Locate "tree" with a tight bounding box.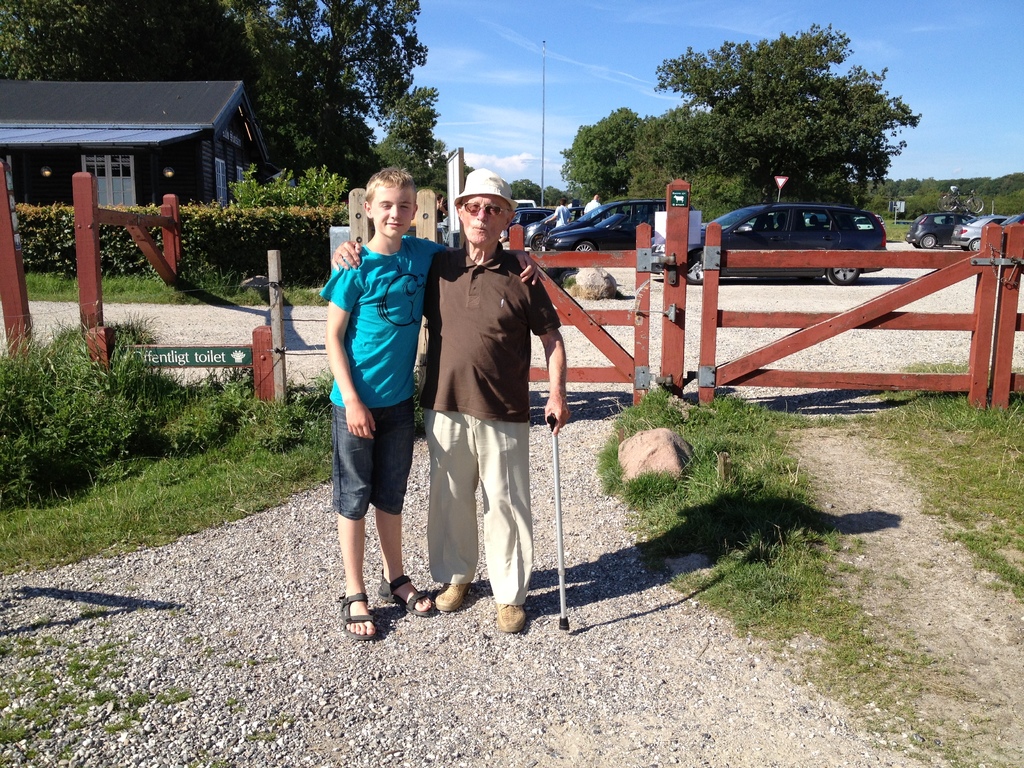
bbox=(509, 177, 556, 206).
